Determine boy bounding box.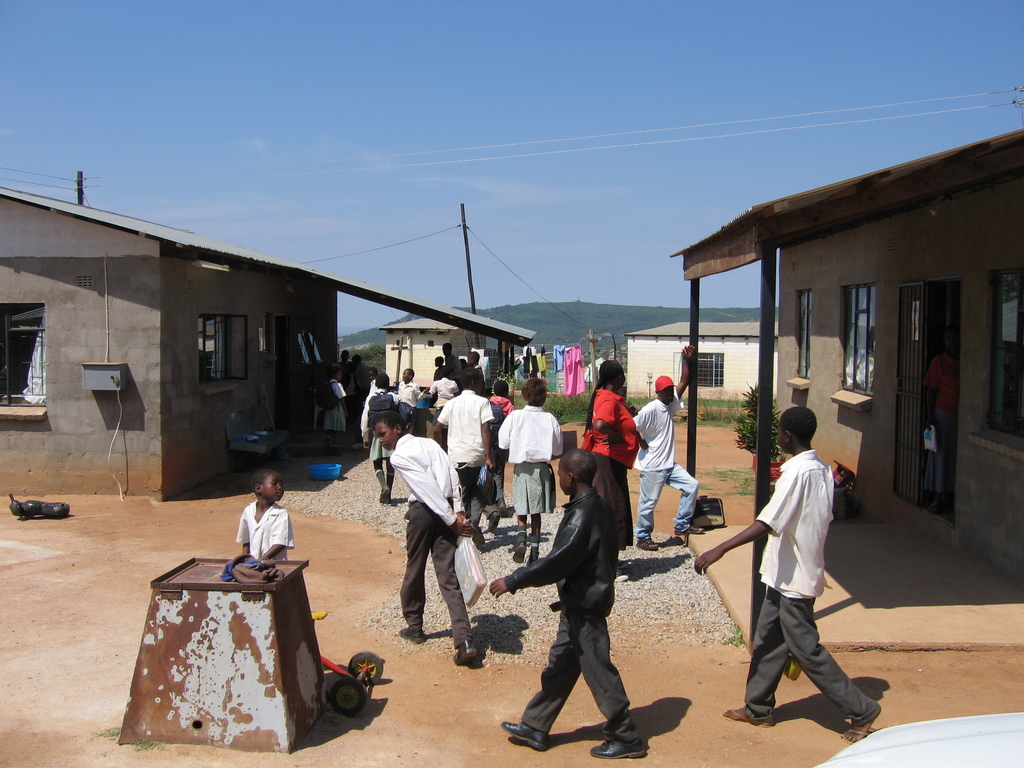
Determined: detection(499, 379, 568, 559).
